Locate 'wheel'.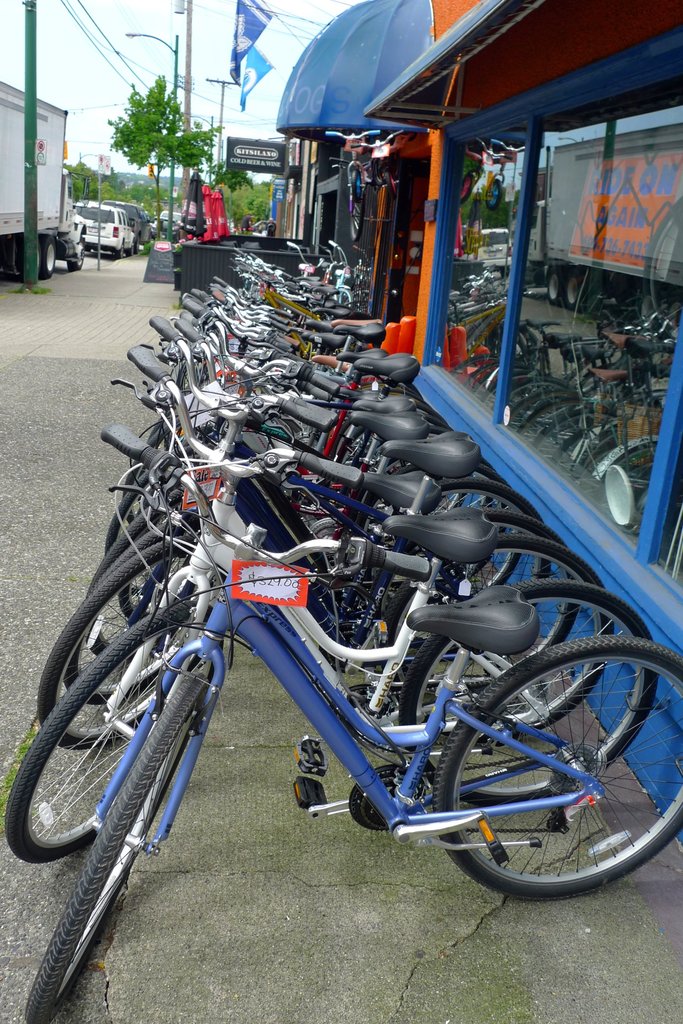
Bounding box: 368, 529, 609, 727.
